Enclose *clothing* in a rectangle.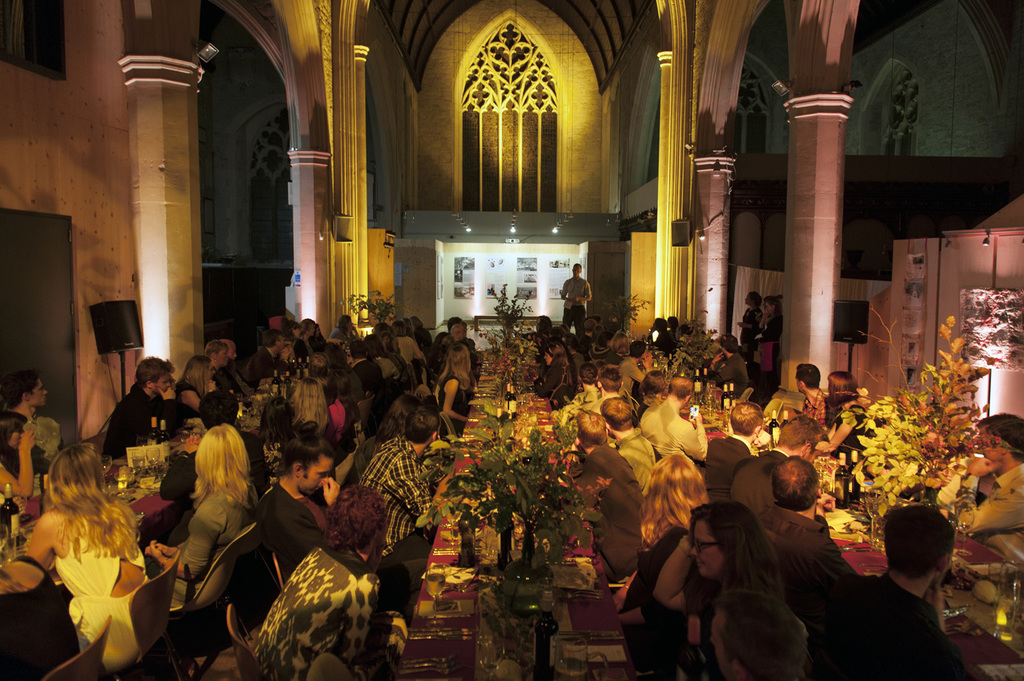
box(434, 338, 474, 389).
